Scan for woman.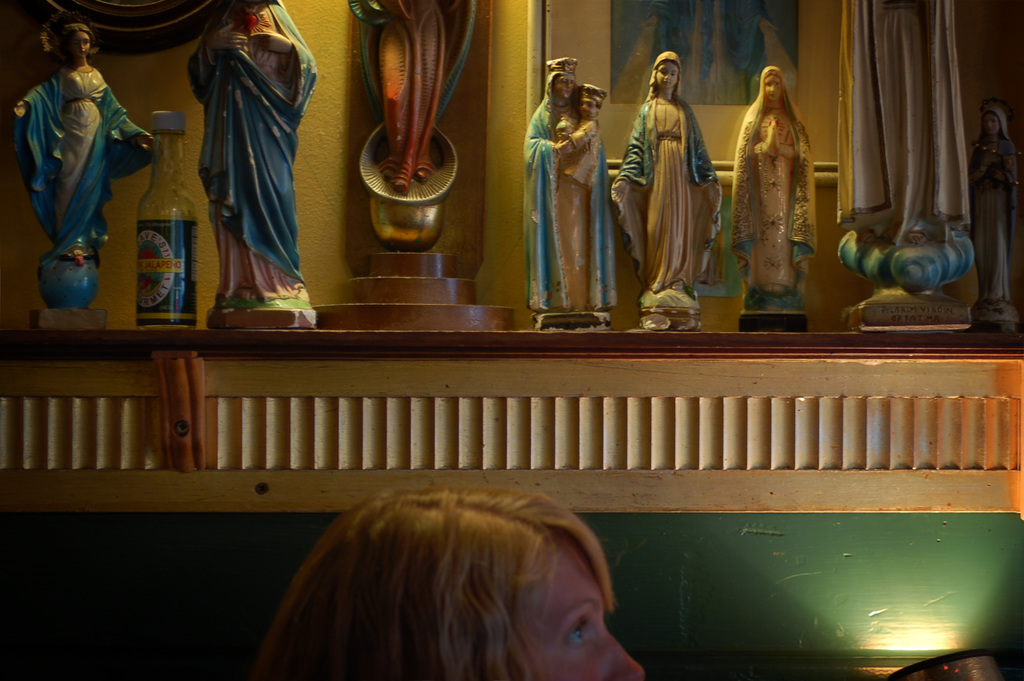
Scan result: locate(610, 51, 723, 296).
